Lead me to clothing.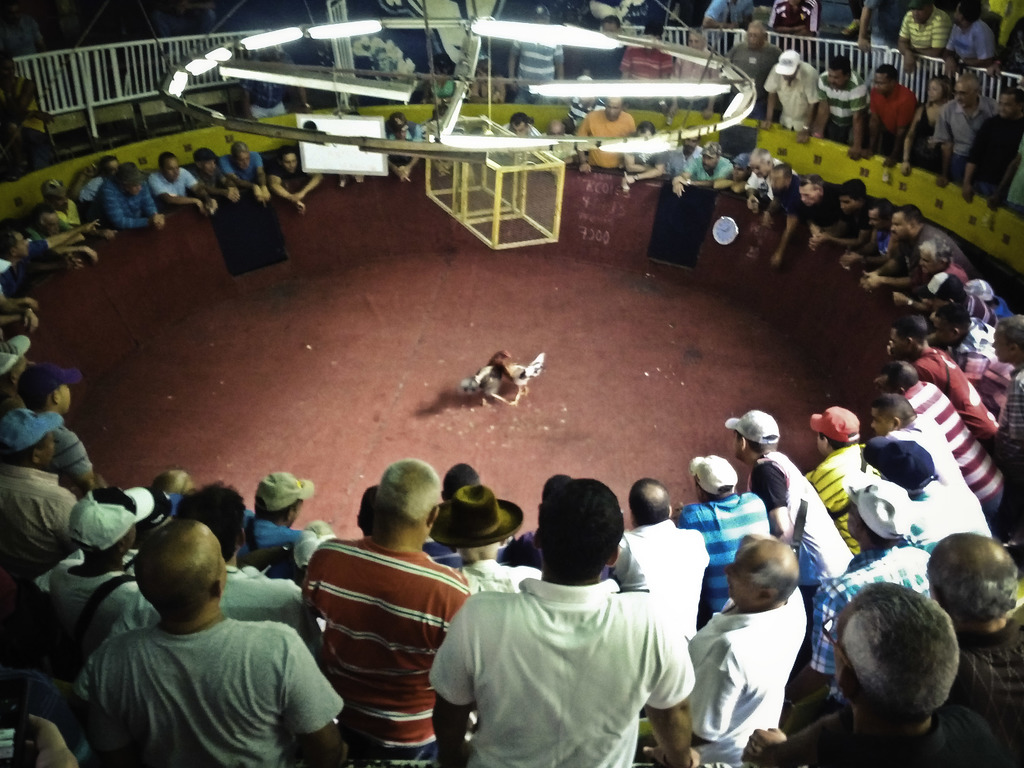
Lead to region(145, 166, 189, 204).
